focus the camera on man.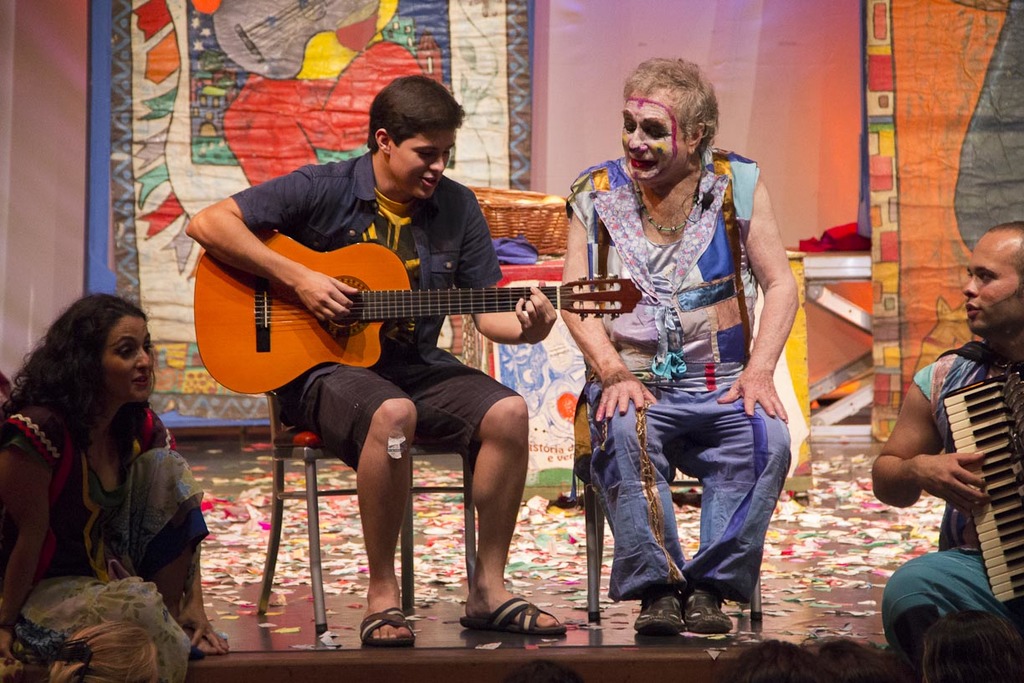
Focus region: [left=872, top=223, right=1023, bottom=665].
